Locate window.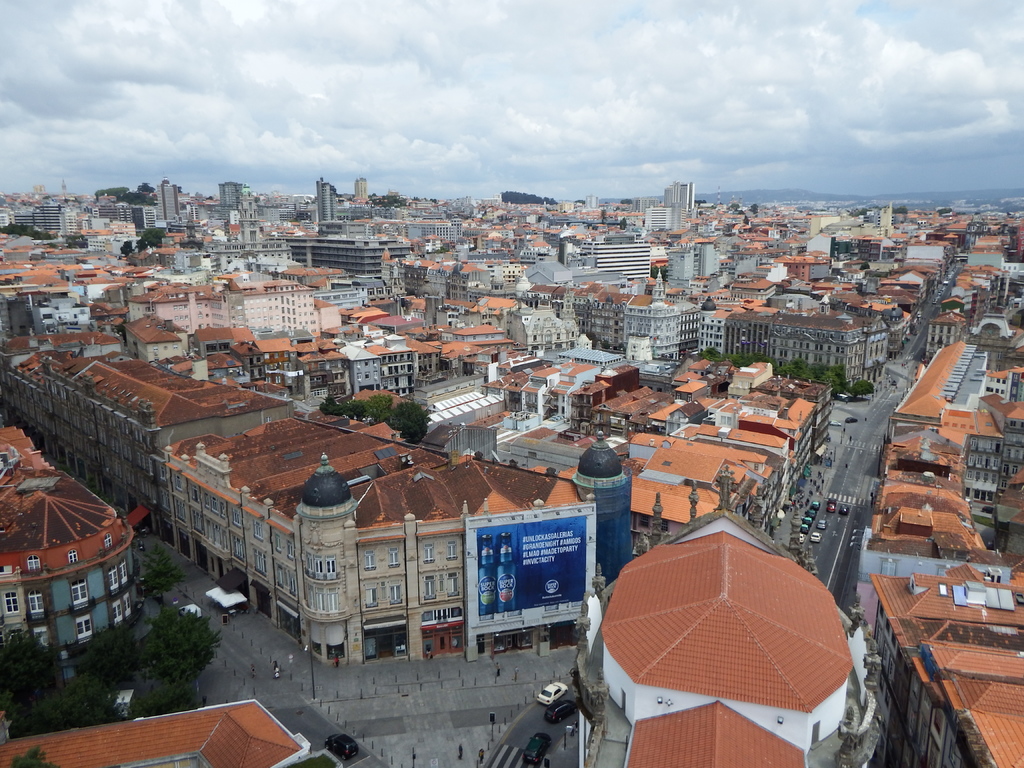
Bounding box: bbox=[366, 589, 375, 610].
